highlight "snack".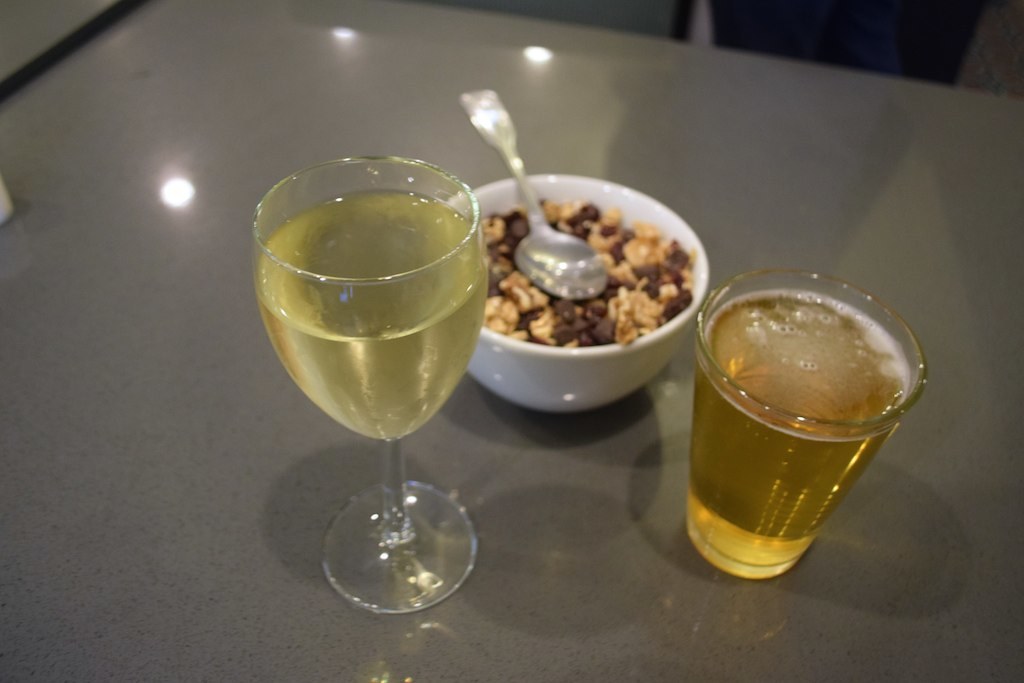
Highlighted region: box=[447, 196, 708, 375].
